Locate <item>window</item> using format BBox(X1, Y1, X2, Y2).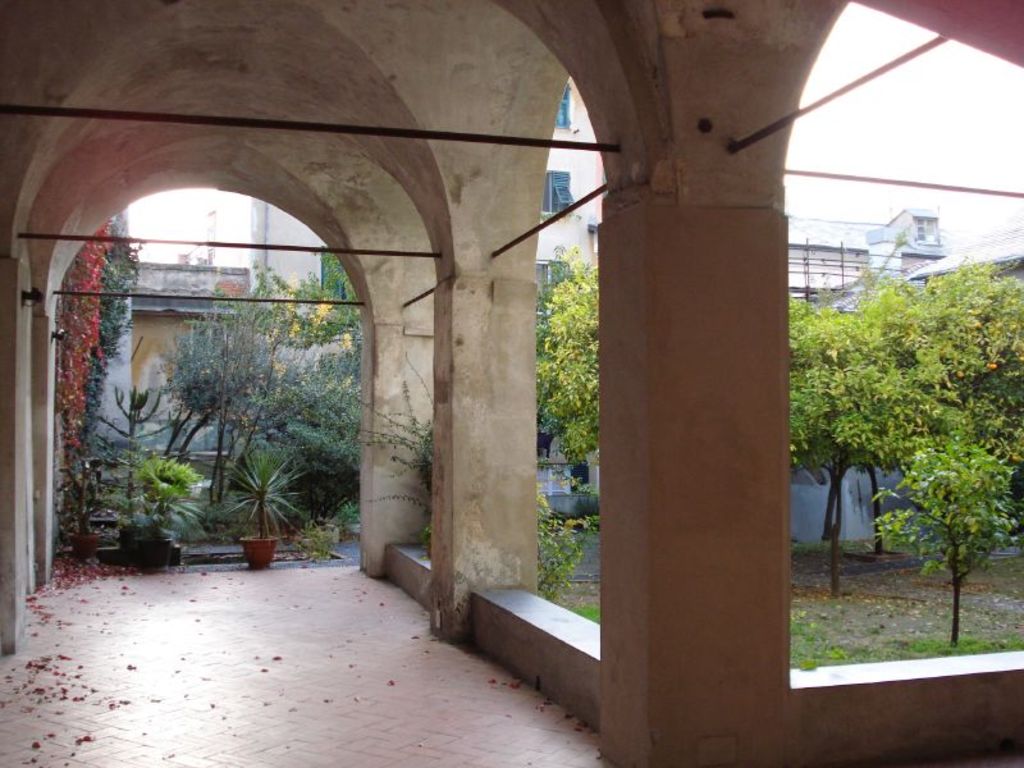
BBox(540, 161, 567, 219).
